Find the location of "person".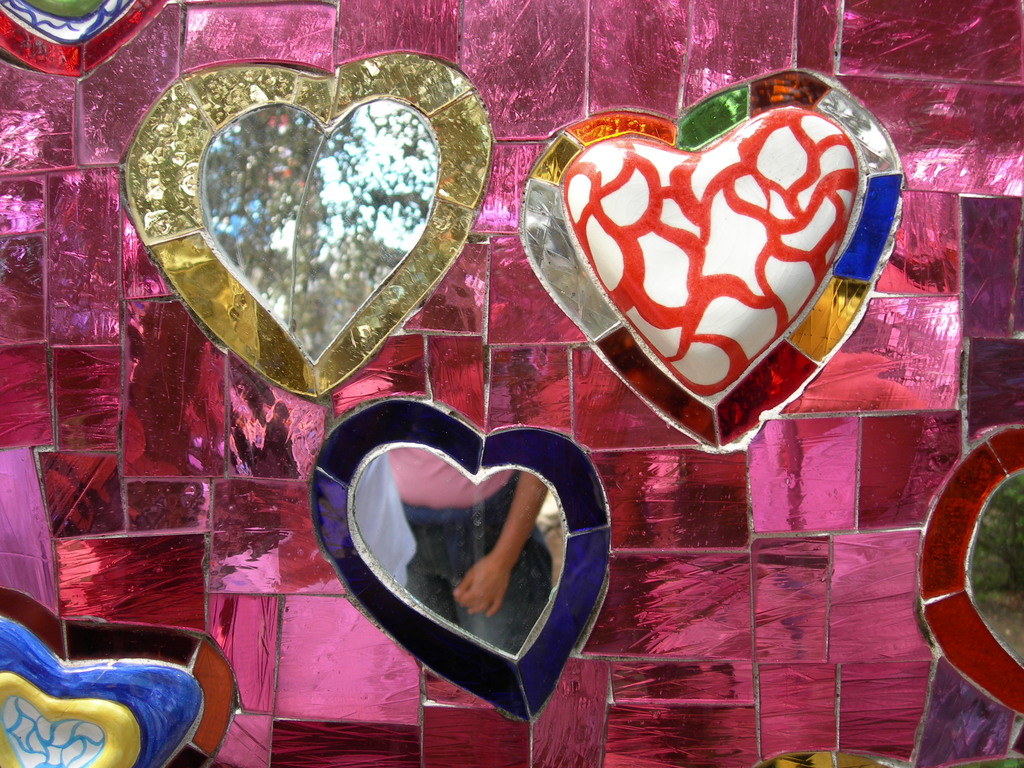
Location: [385,447,556,662].
